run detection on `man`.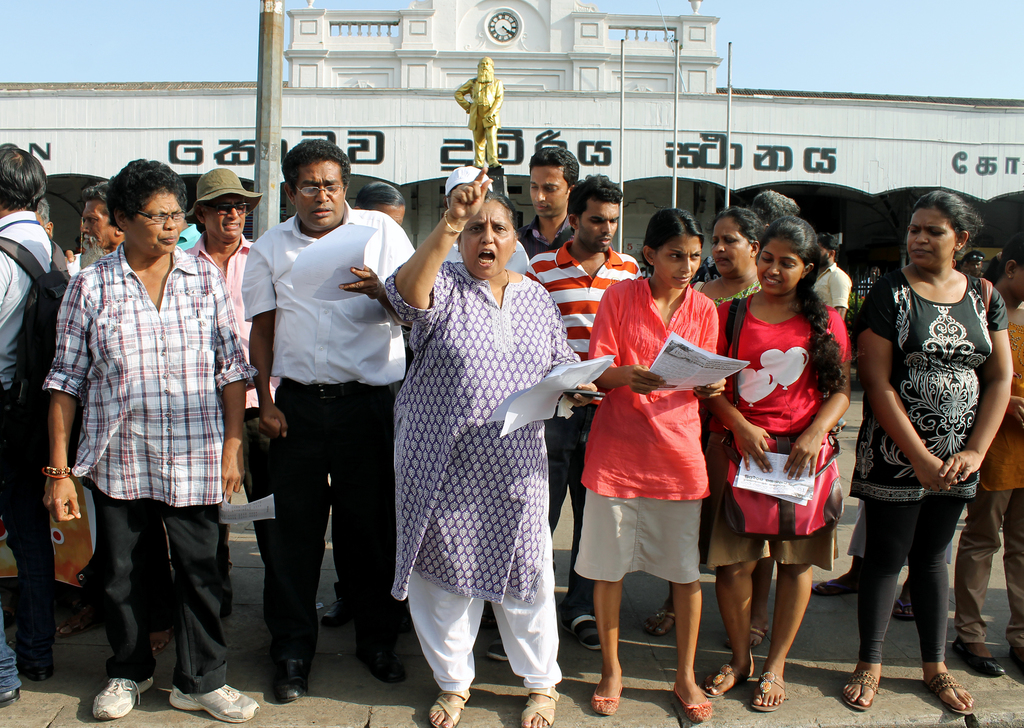
Result: bbox(0, 138, 65, 688).
